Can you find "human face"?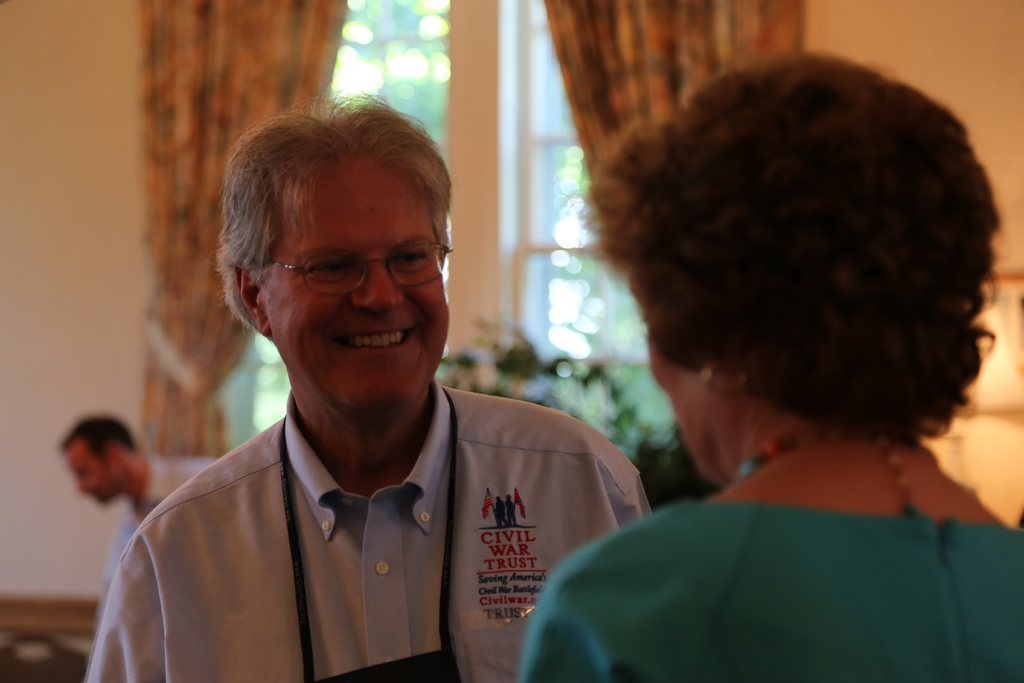
Yes, bounding box: <region>62, 438, 125, 506</region>.
